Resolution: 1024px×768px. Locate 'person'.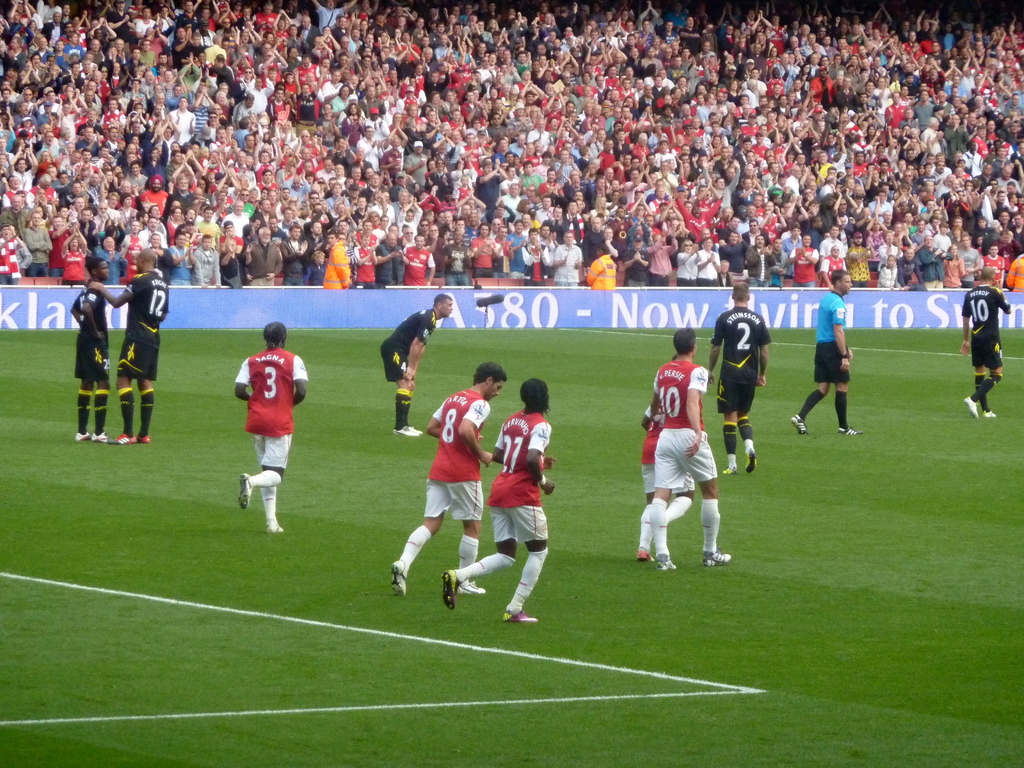
386:360:504:595.
